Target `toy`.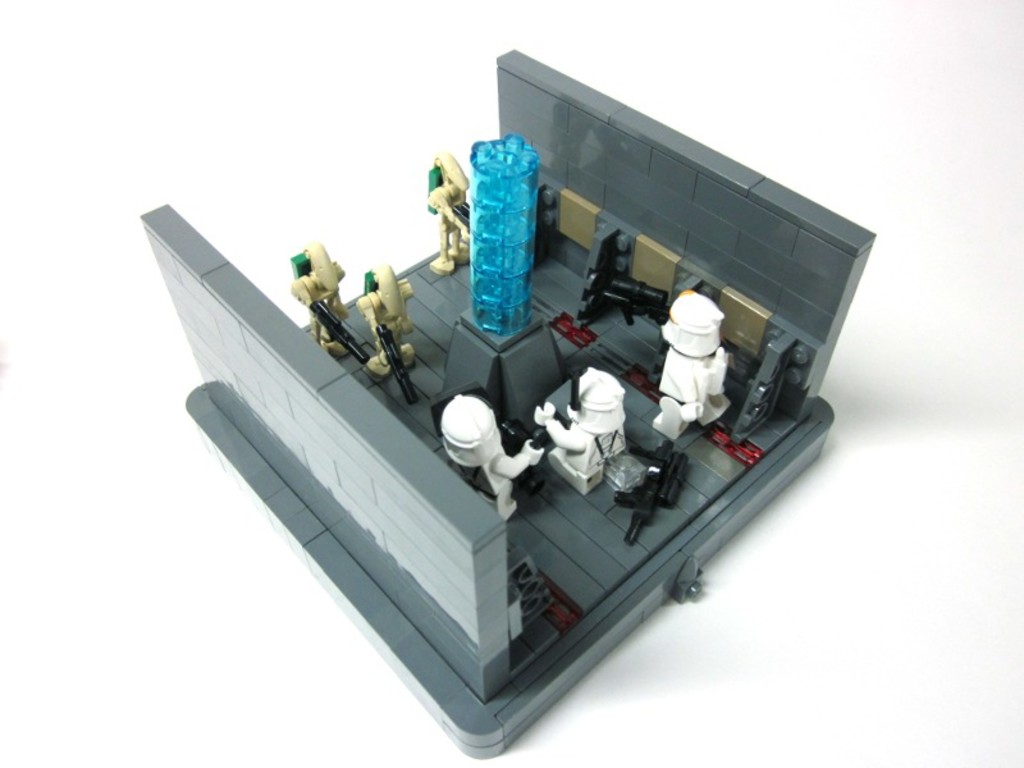
Target region: BBox(531, 361, 630, 493).
